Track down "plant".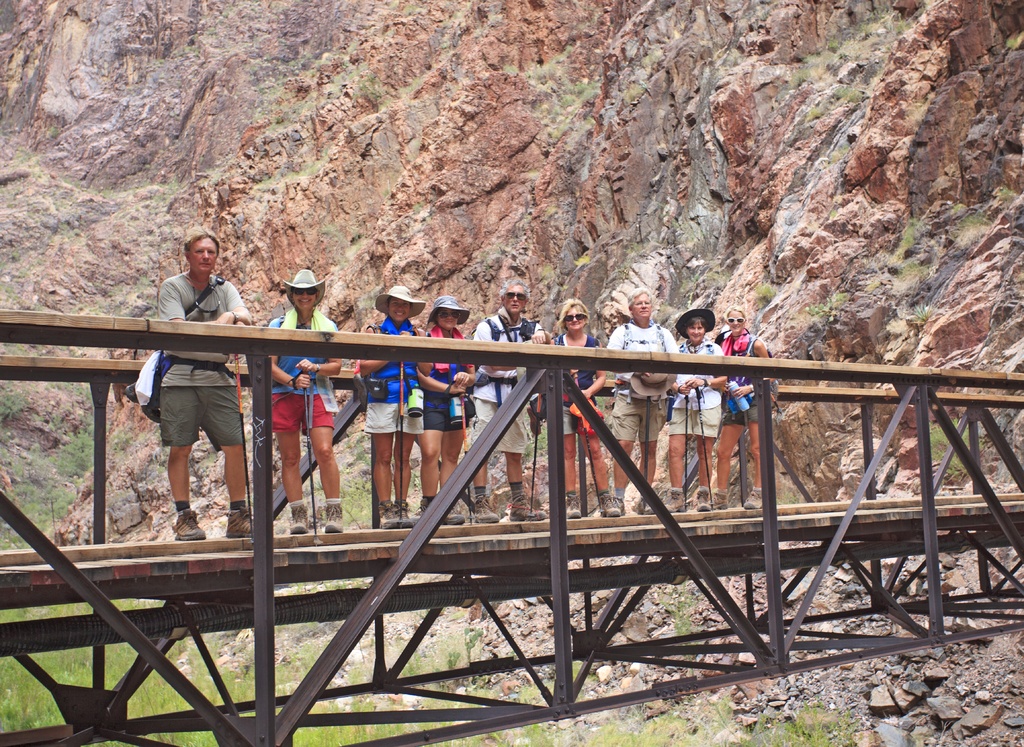
Tracked to locate(1000, 188, 1017, 204).
